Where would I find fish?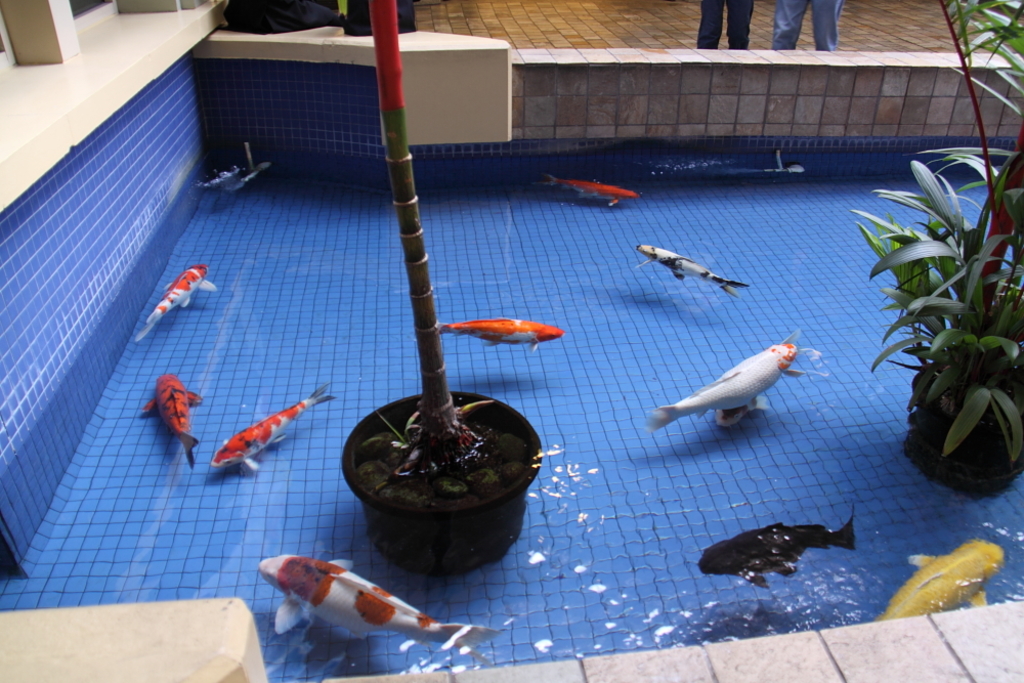
At l=442, t=310, r=567, b=349.
